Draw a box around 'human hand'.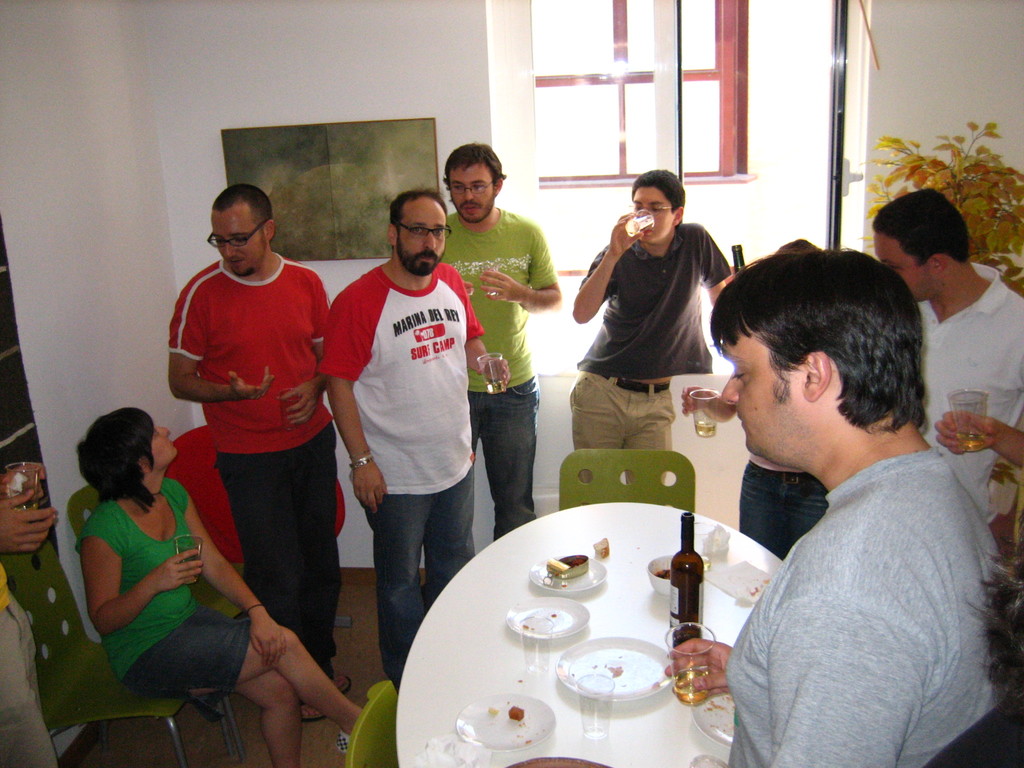
(x1=609, y1=211, x2=646, y2=259).
